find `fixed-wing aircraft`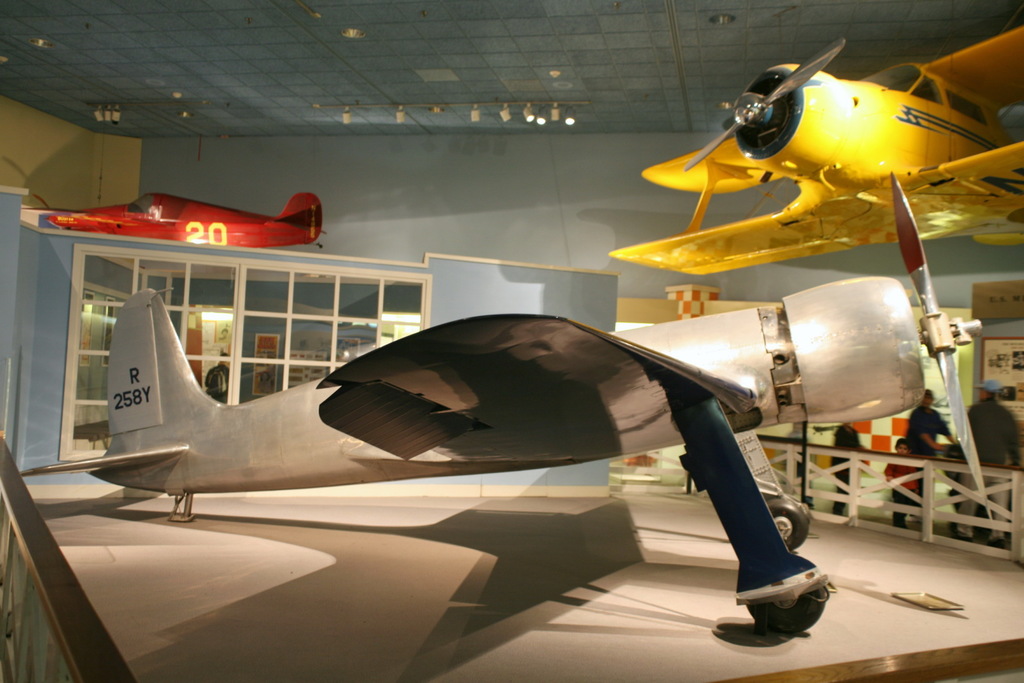
detection(14, 161, 1002, 629)
